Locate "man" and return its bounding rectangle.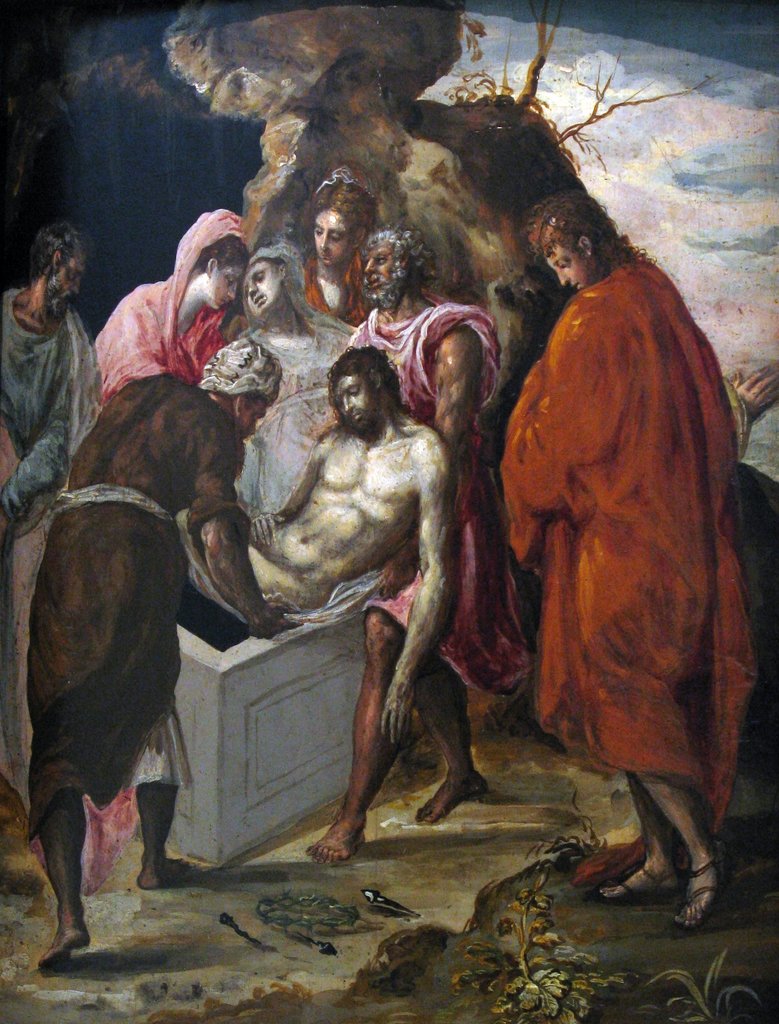
box=[23, 337, 295, 970].
